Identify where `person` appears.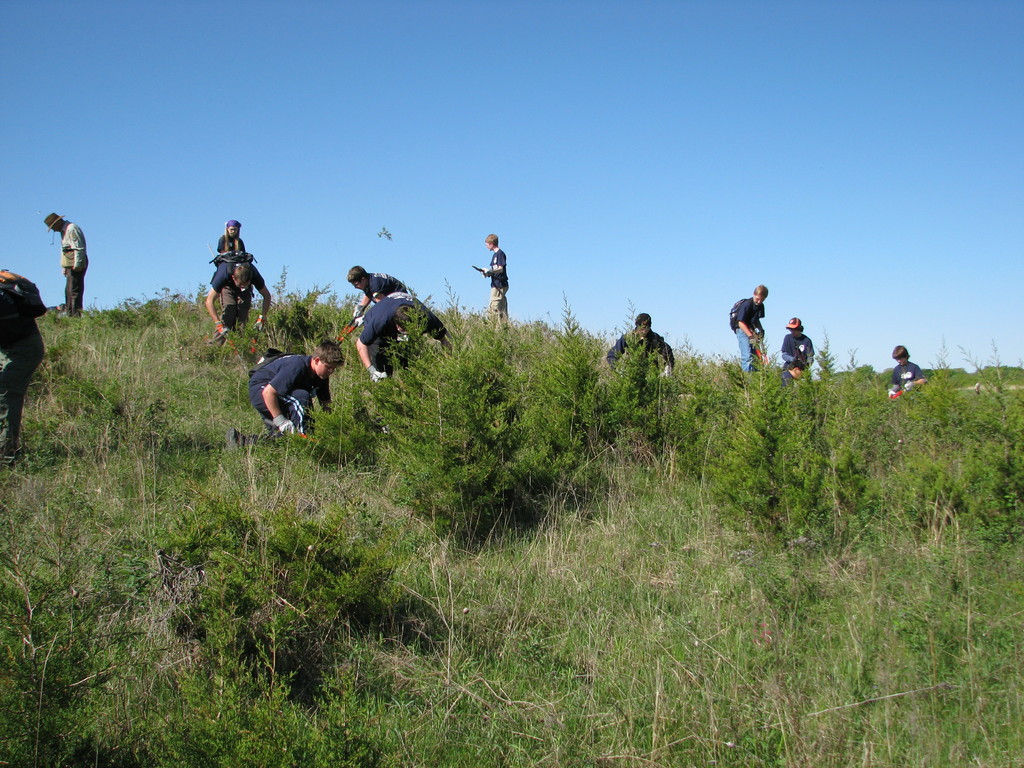
Appears at region(484, 232, 511, 322).
